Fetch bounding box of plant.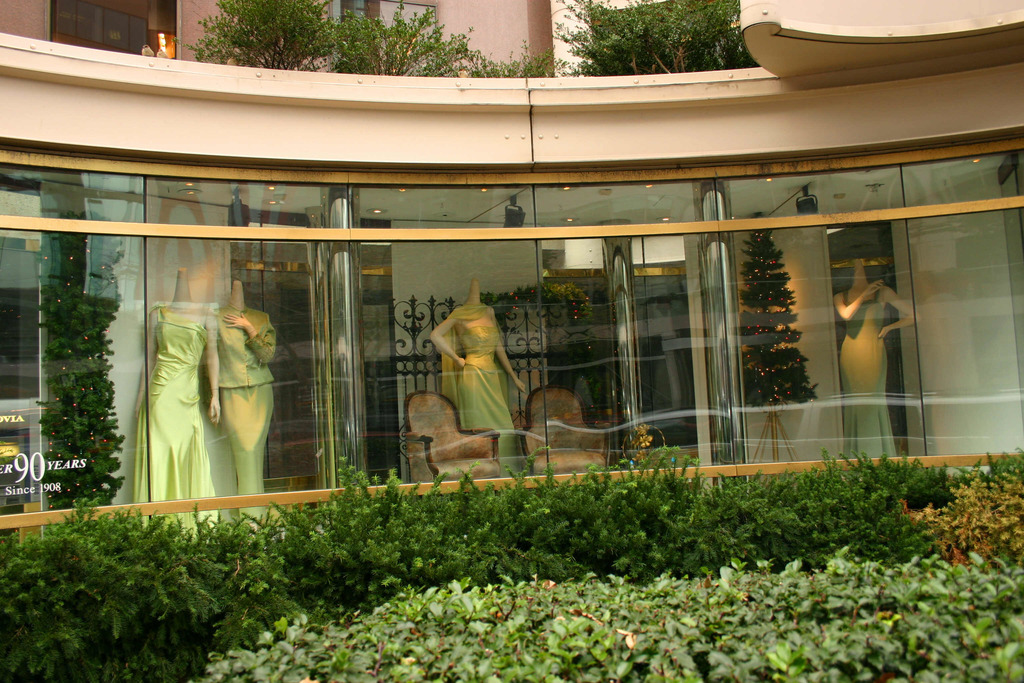
Bbox: bbox=[555, 0, 761, 78].
